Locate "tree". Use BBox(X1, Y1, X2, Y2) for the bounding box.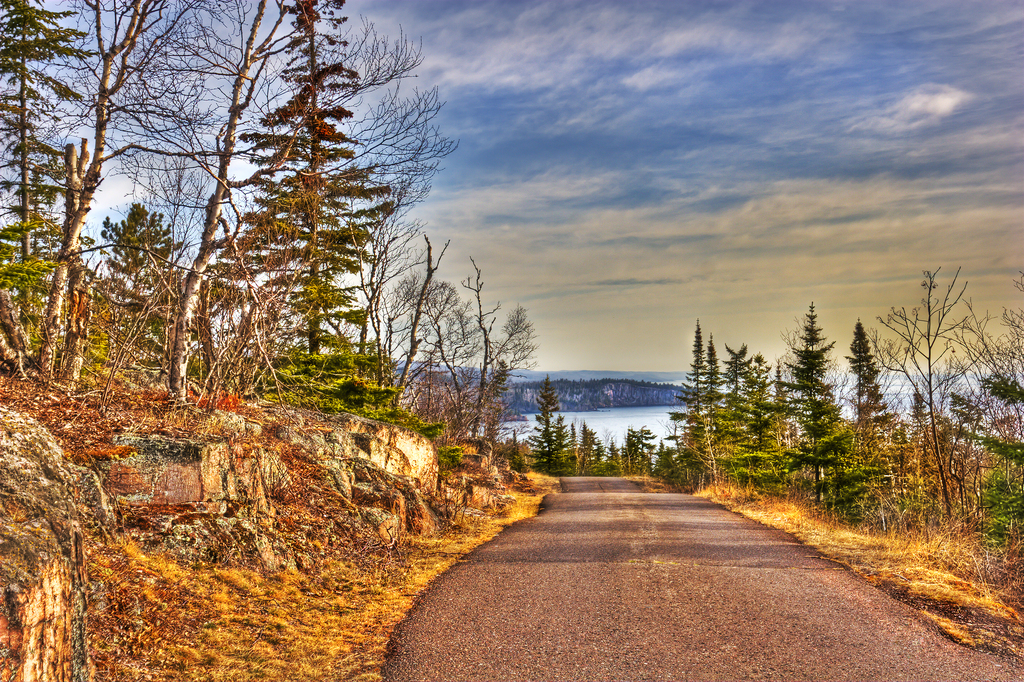
BBox(523, 374, 576, 473).
